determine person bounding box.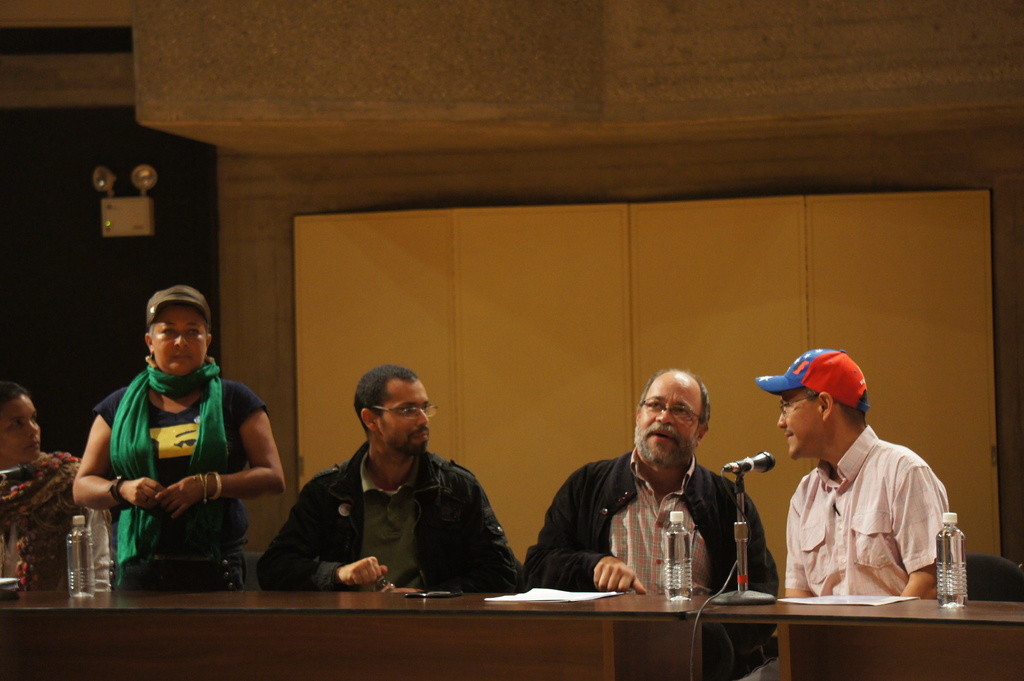
Determined: region(254, 363, 523, 594).
